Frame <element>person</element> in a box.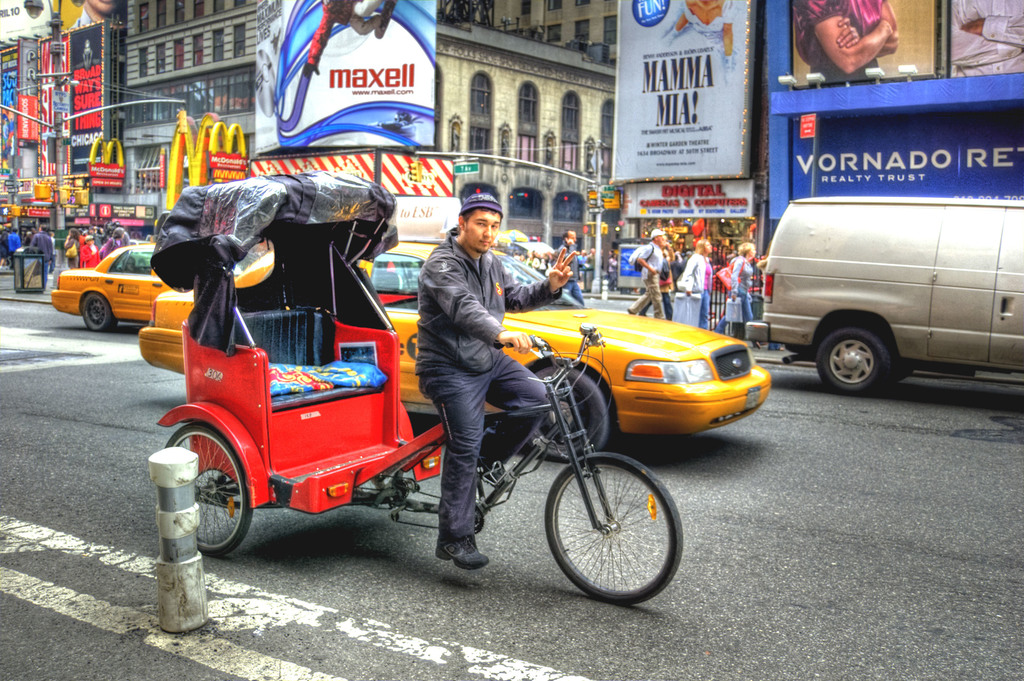
crop(28, 224, 52, 279).
